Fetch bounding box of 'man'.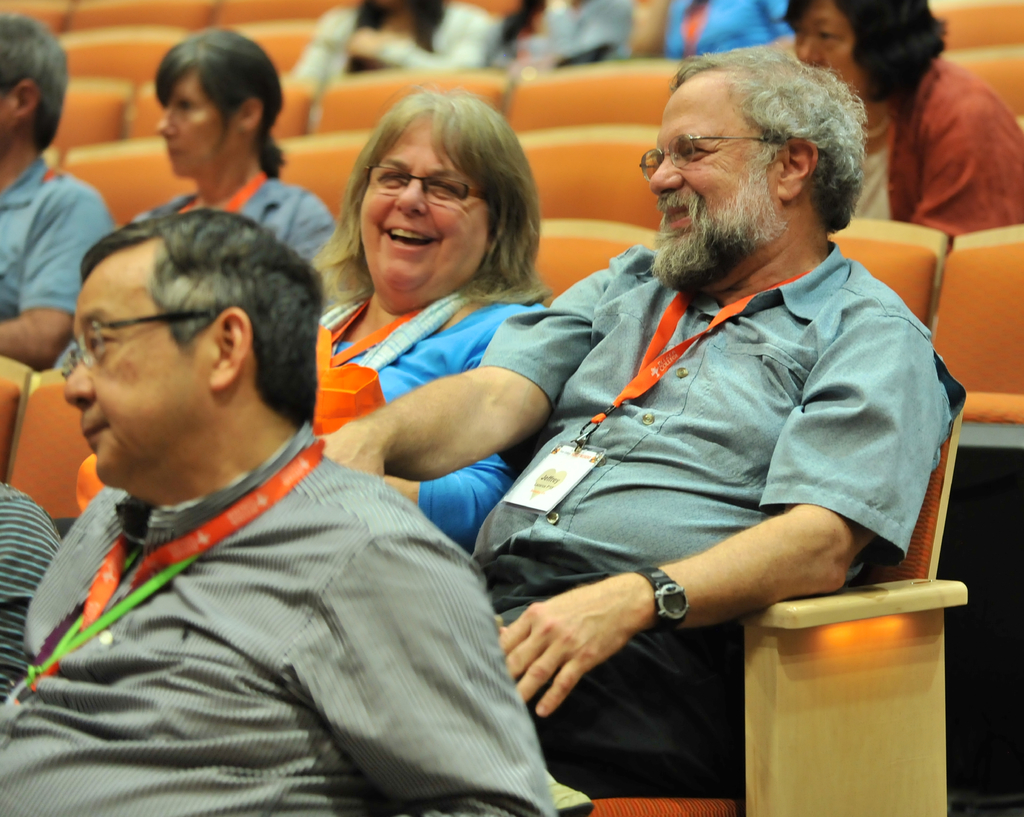
Bbox: (left=310, top=39, right=966, bottom=798).
